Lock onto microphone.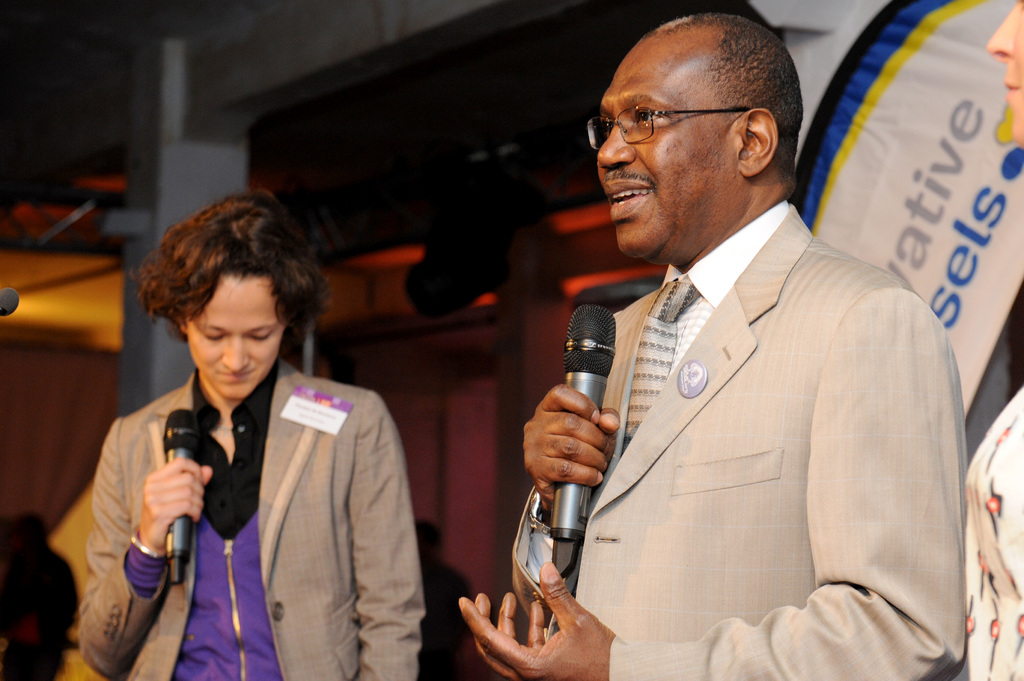
Locked: box(516, 311, 649, 518).
